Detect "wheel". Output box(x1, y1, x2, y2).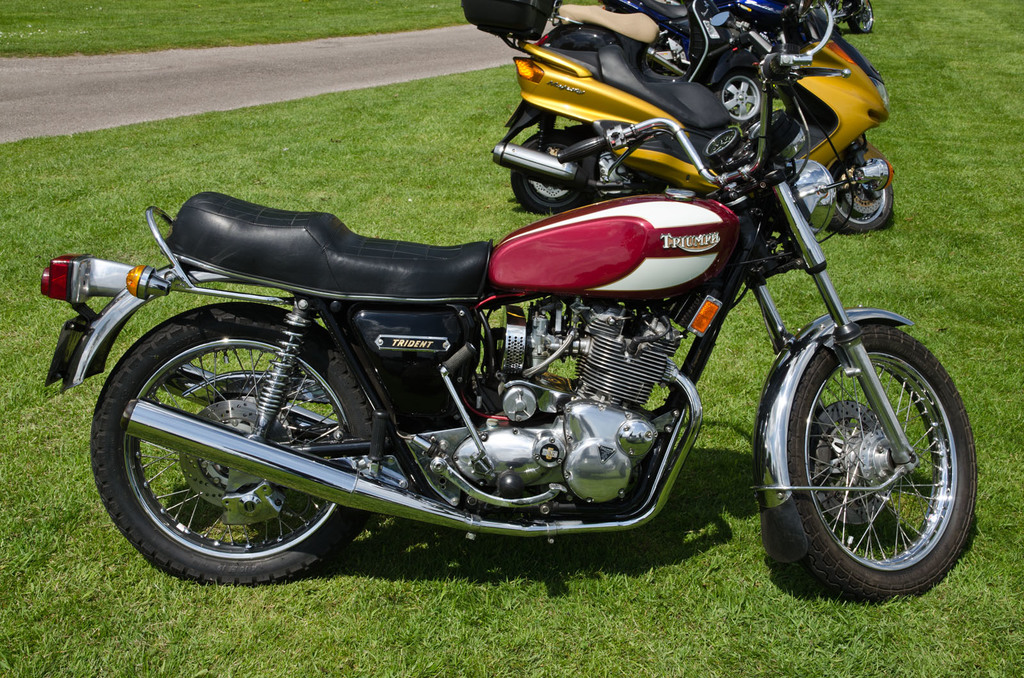
box(97, 324, 345, 578).
